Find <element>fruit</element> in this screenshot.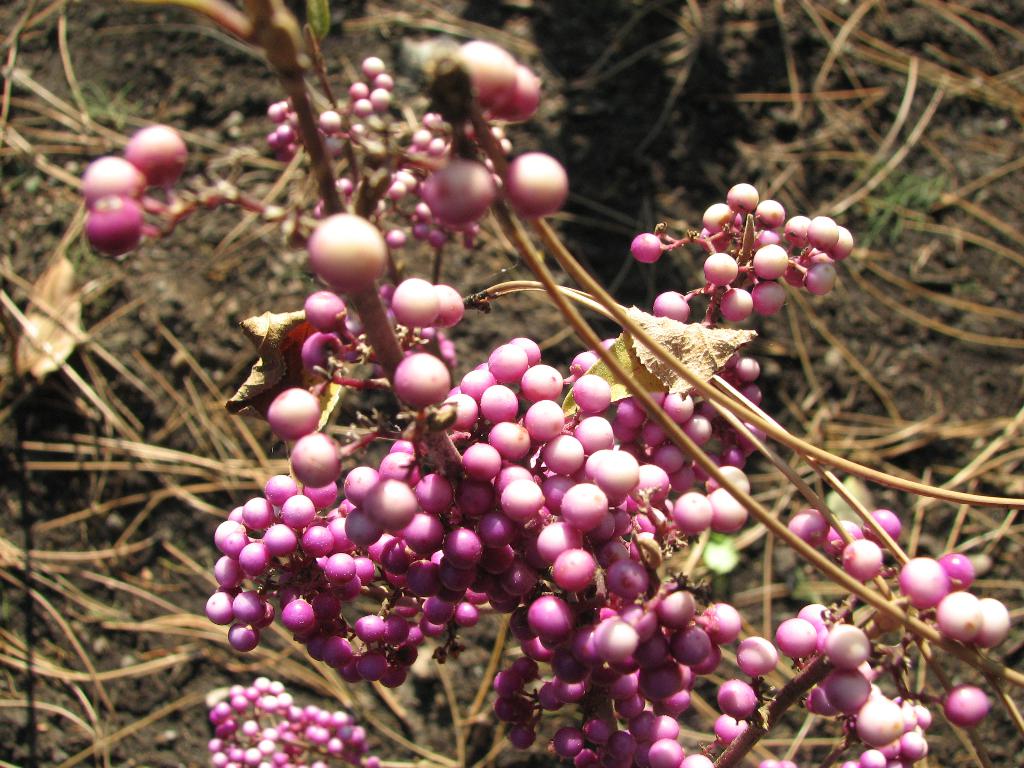
The bounding box for <element>fruit</element> is <box>624,227,668,263</box>.
